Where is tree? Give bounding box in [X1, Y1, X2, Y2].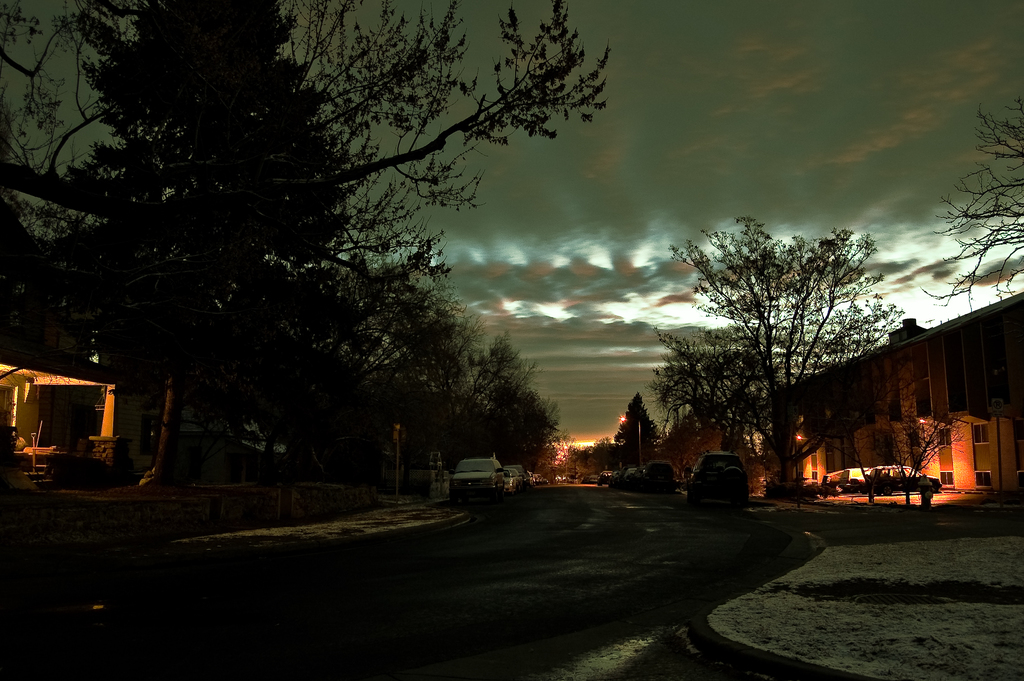
[626, 397, 669, 471].
